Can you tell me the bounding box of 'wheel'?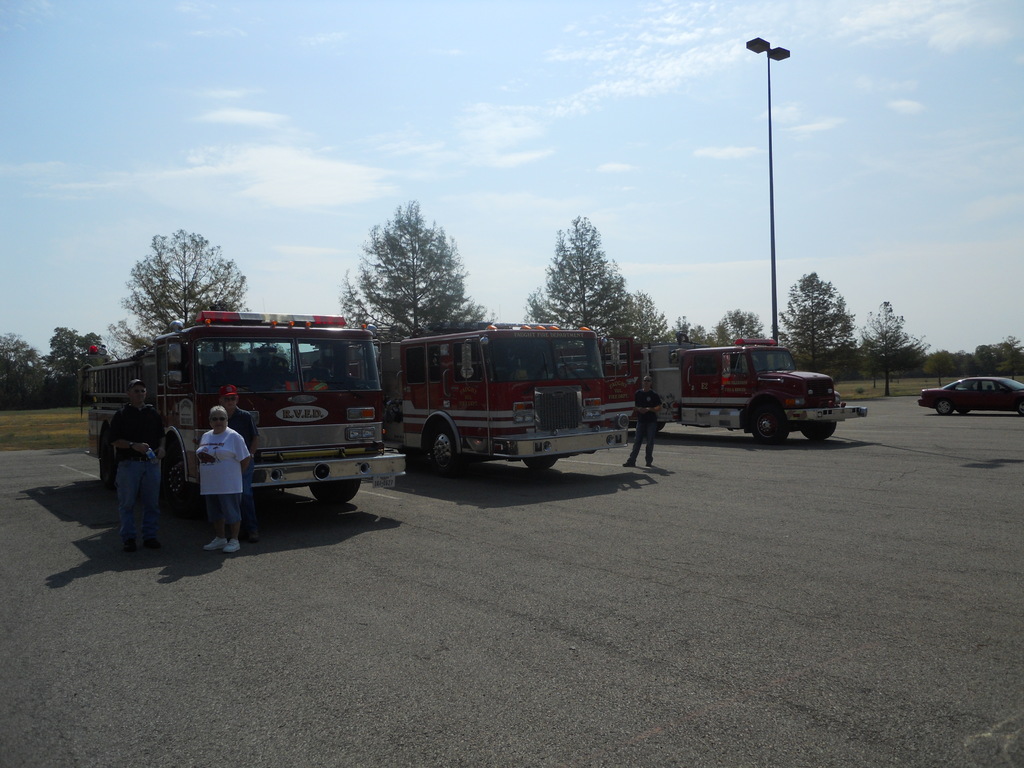
region(929, 392, 957, 415).
